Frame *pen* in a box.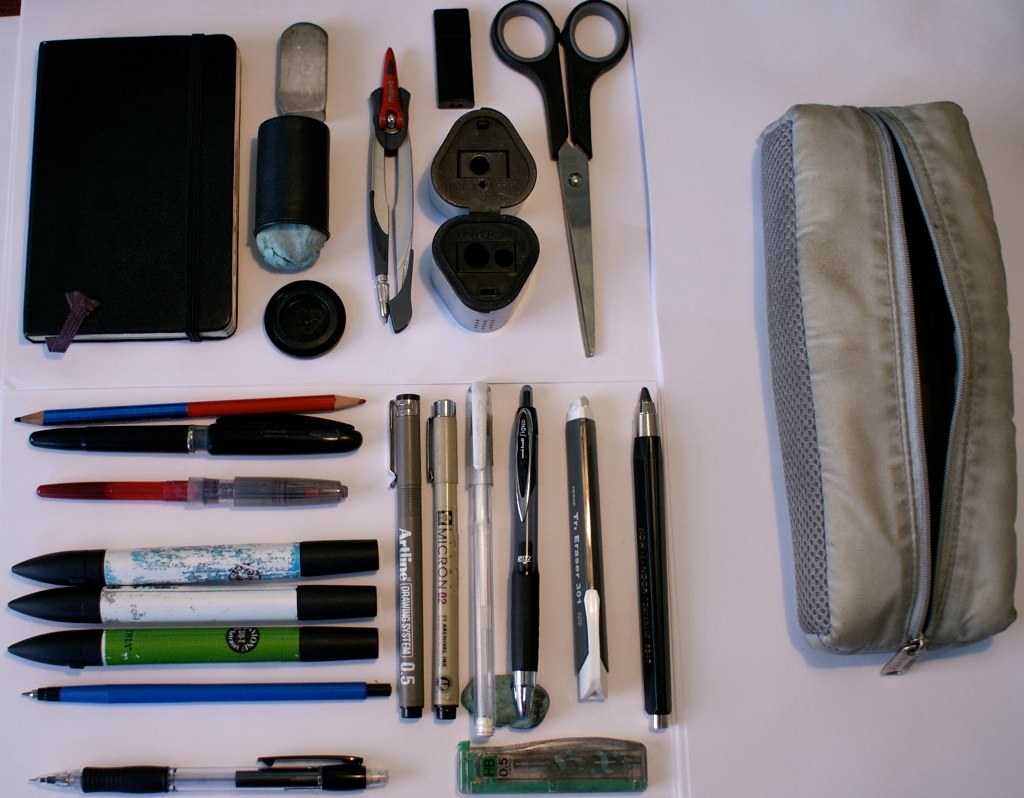
<box>430,394,461,715</box>.
